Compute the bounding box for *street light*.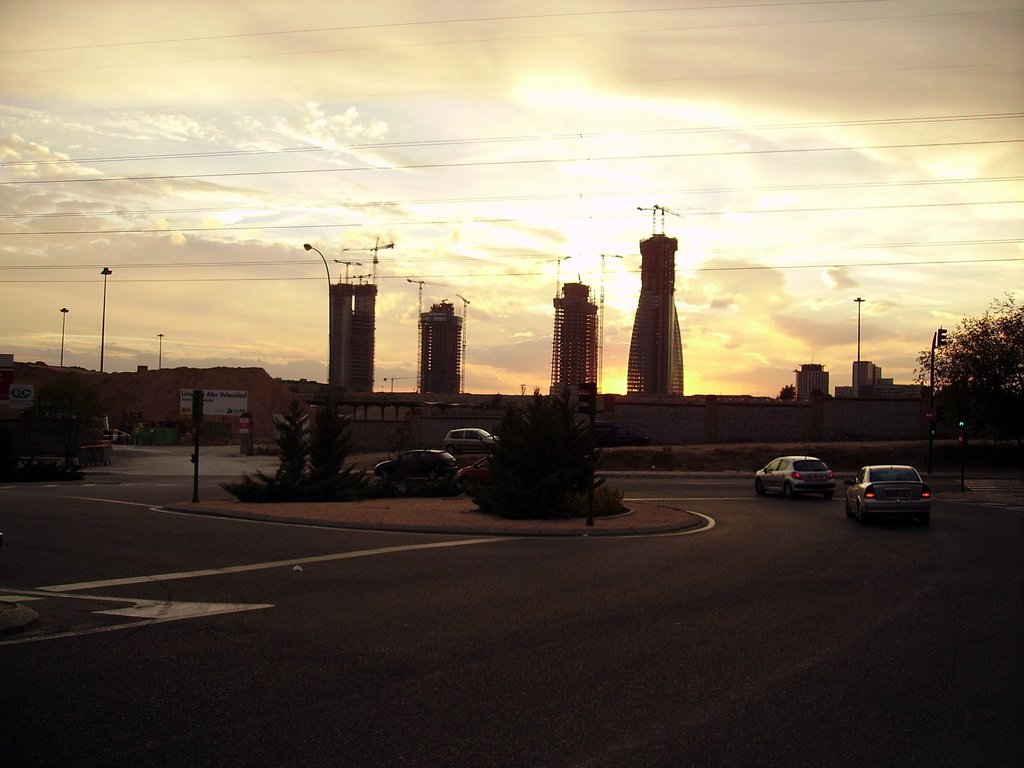
(156,333,168,369).
